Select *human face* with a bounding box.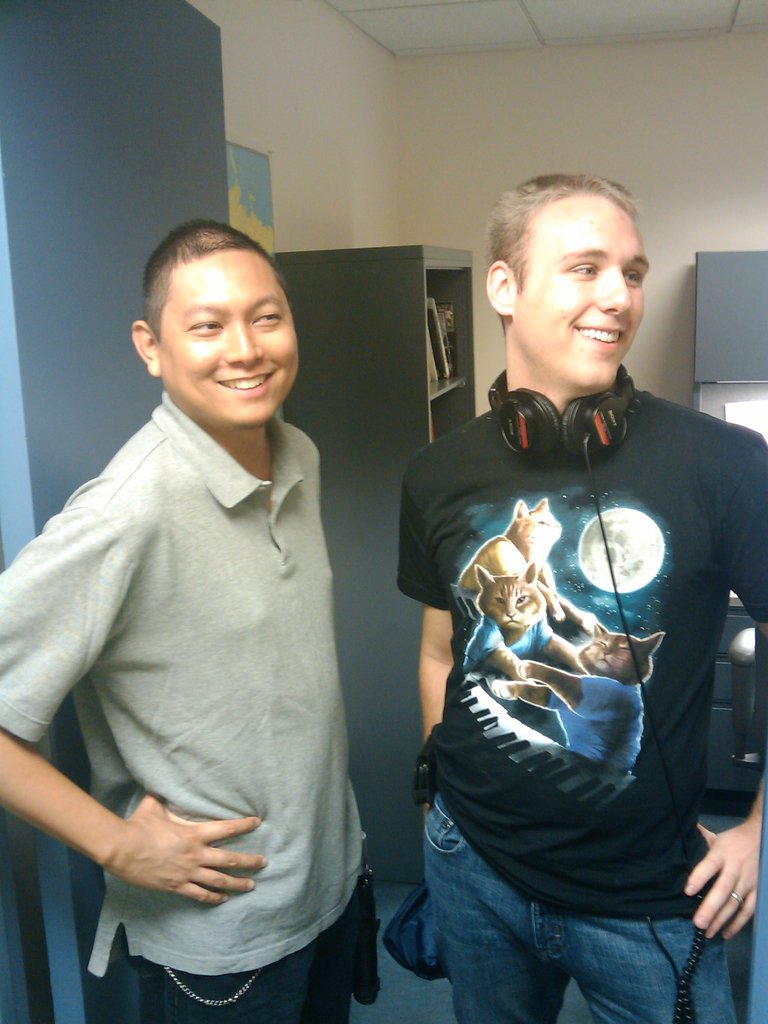
bbox(161, 252, 302, 430).
